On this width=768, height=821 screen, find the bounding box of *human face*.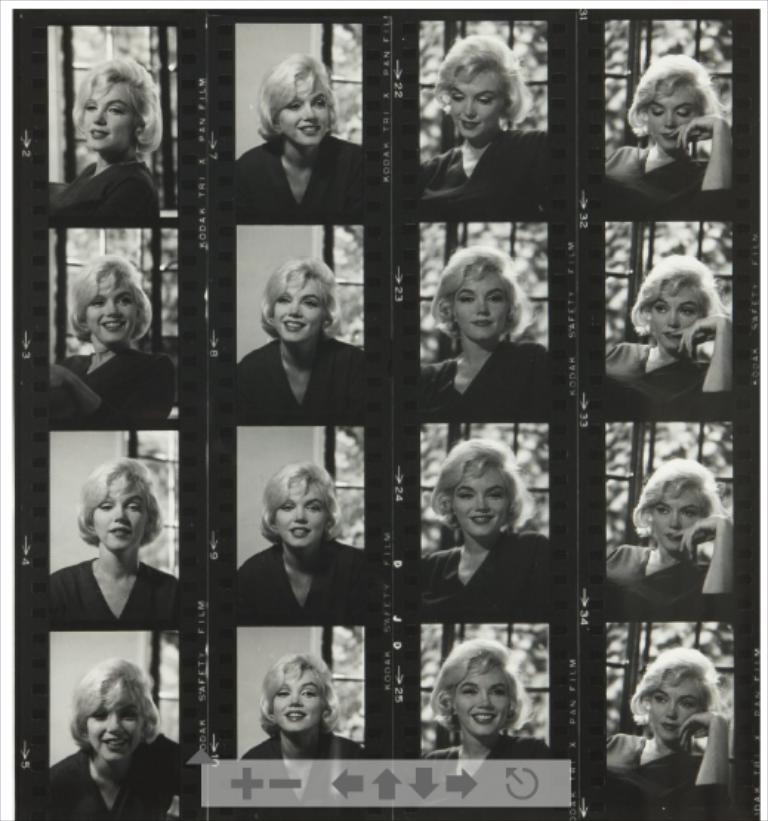
Bounding box: [275, 666, 330, 735].
